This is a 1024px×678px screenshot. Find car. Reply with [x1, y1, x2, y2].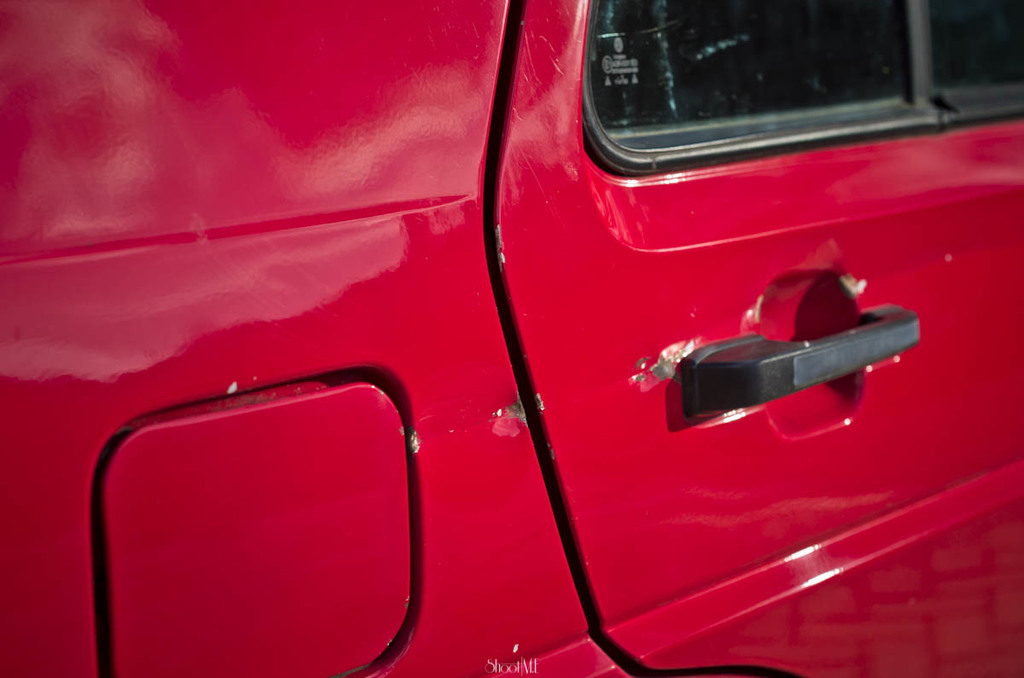
[0, 0, 1023, 677].
